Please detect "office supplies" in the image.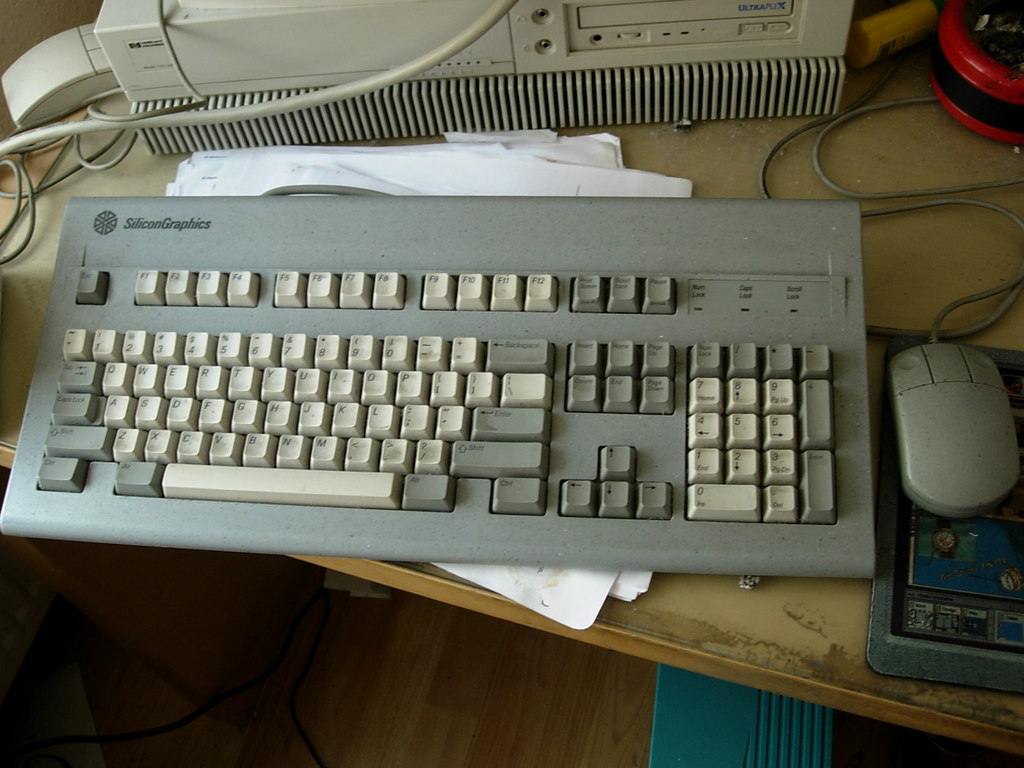
(759,99,1023,522).
